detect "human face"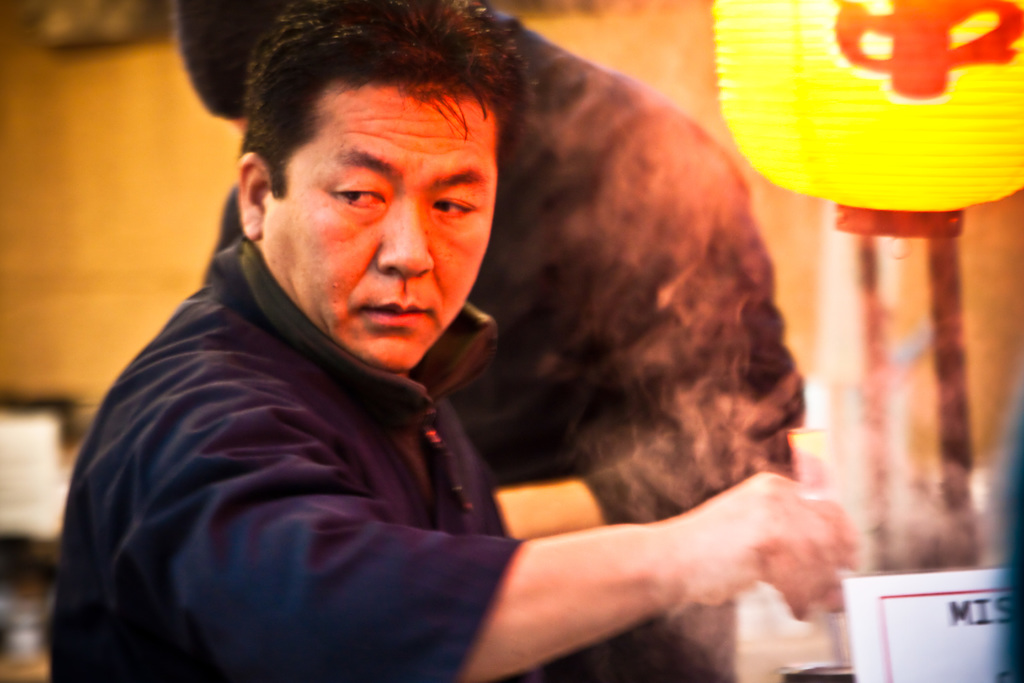
(x1=273, y1=92, x2=497, y2=369)
